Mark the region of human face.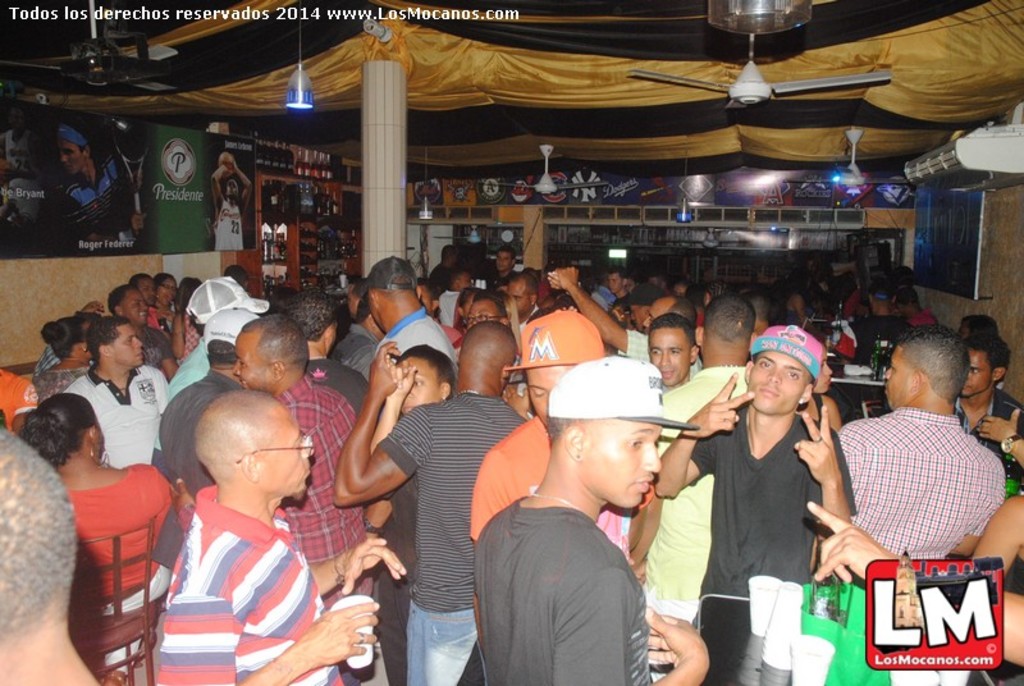
Region: 748/356/810/415.
